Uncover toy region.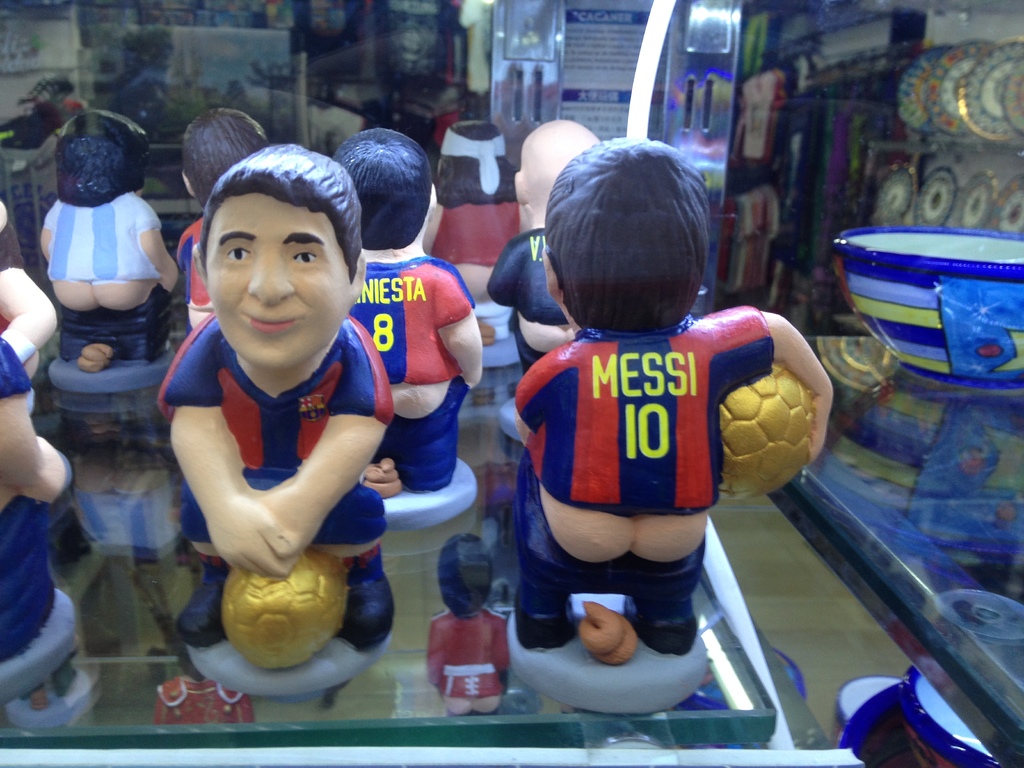
Uncovered: {"x1": 477, "y1": 198, "x2": 838, "y2": 678}.
